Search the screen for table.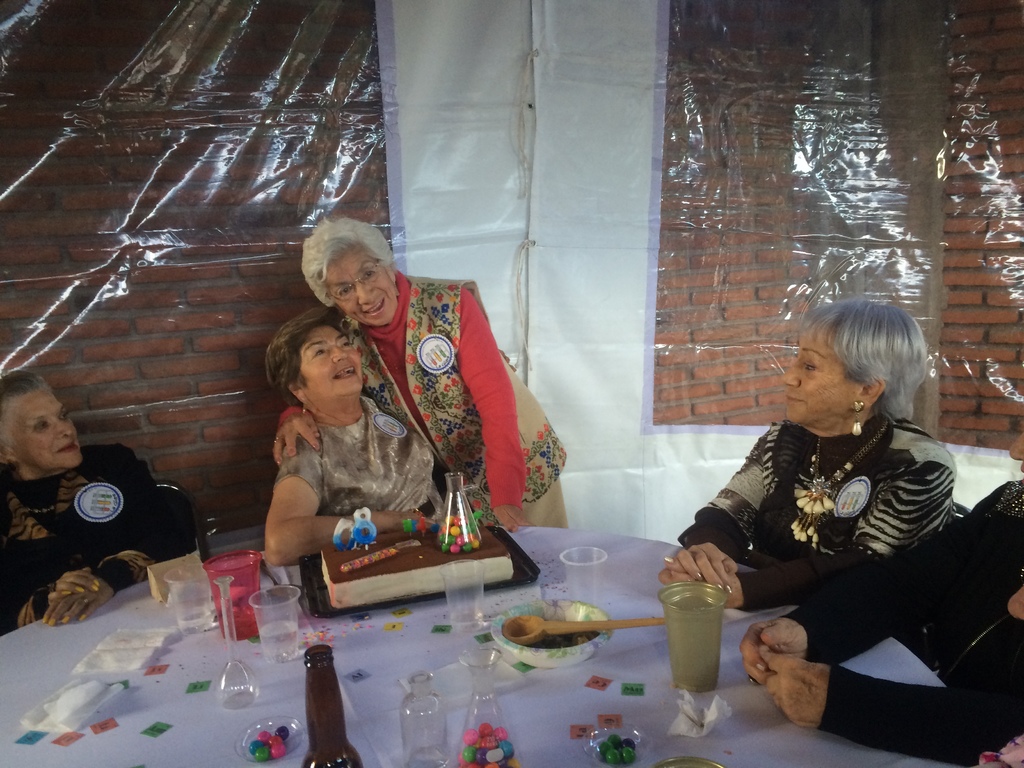
Found at left=20, top=526, right=847, bottom=757.
